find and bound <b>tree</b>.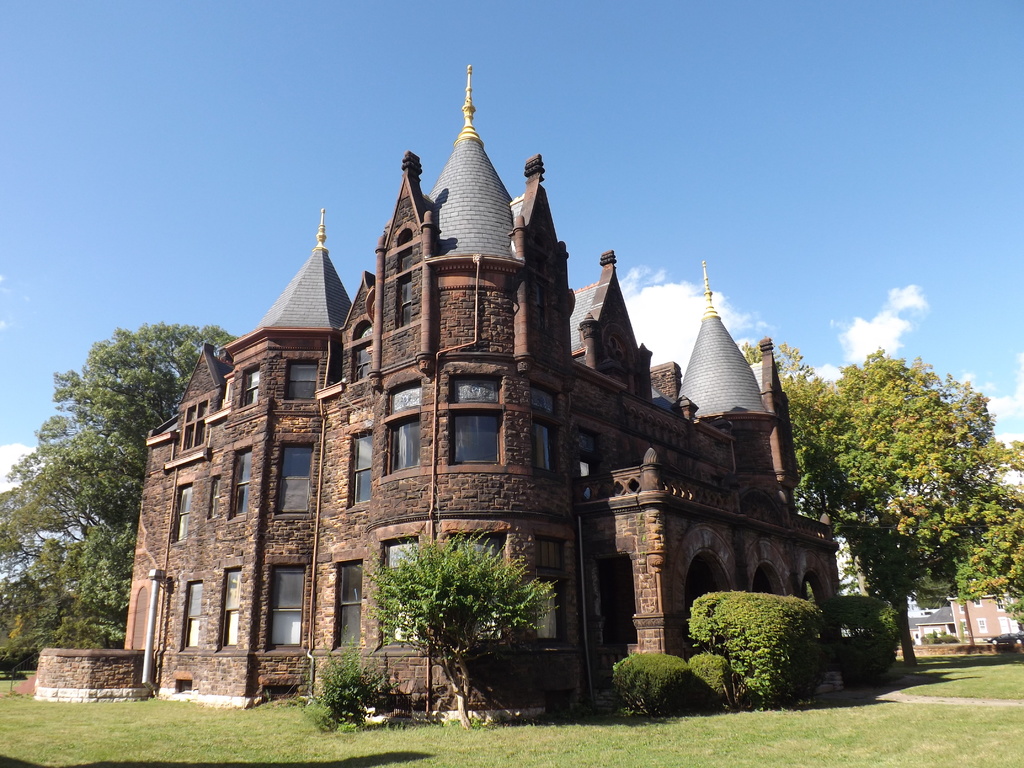
Bound: (x1=737, y1=337, x2=1023, y2=673).
